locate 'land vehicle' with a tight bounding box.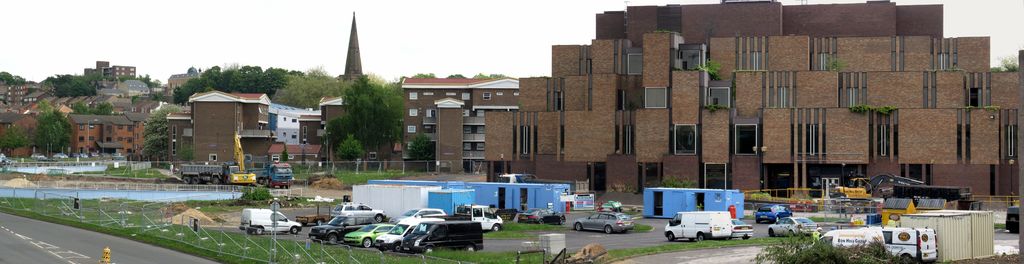
box(328, 201, 387, 223).
